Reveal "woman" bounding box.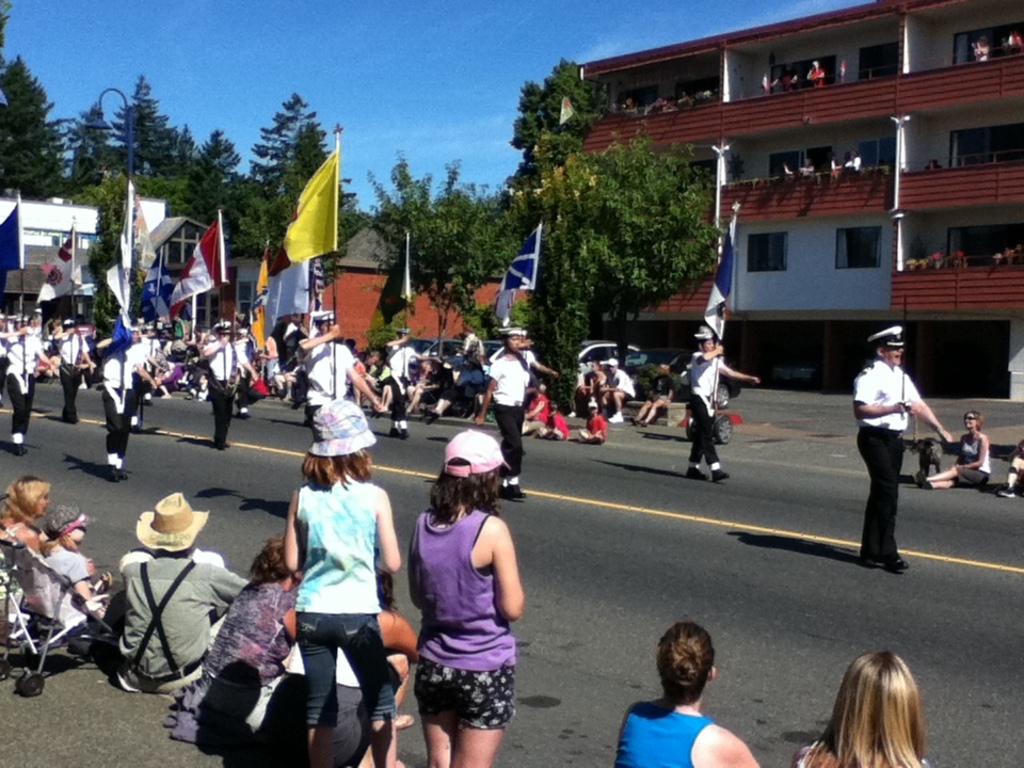
Revealed: left=396, top=405, right=533, bottom=767.
